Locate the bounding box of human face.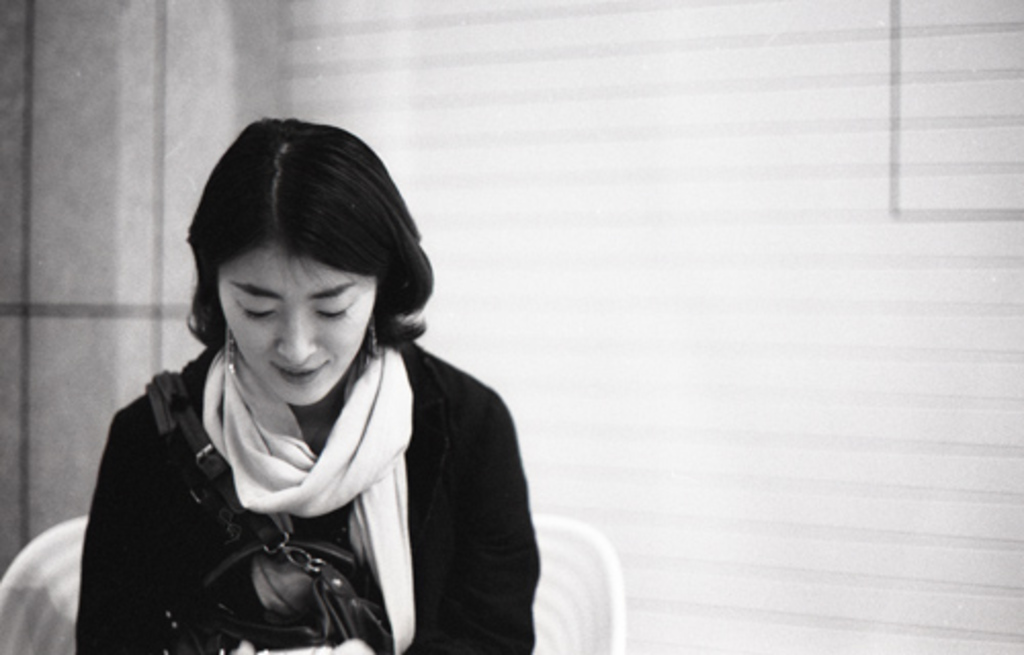
Bounding box: l=215, t=250, r=381, b=413.
